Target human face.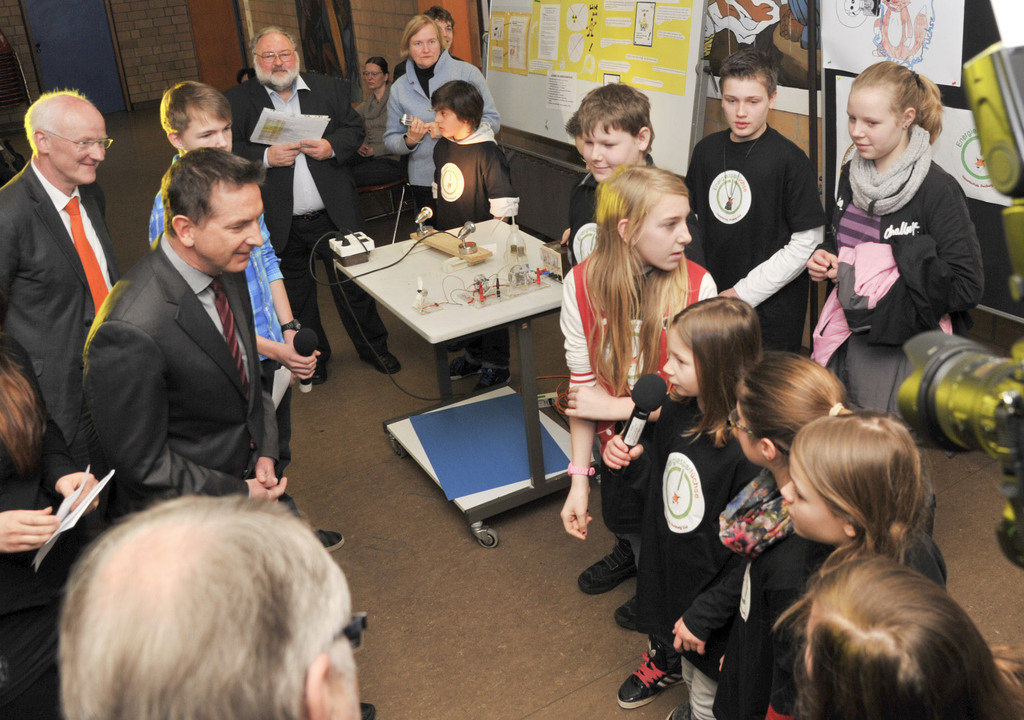
Target region: <box>46,106,106,183</box>.
